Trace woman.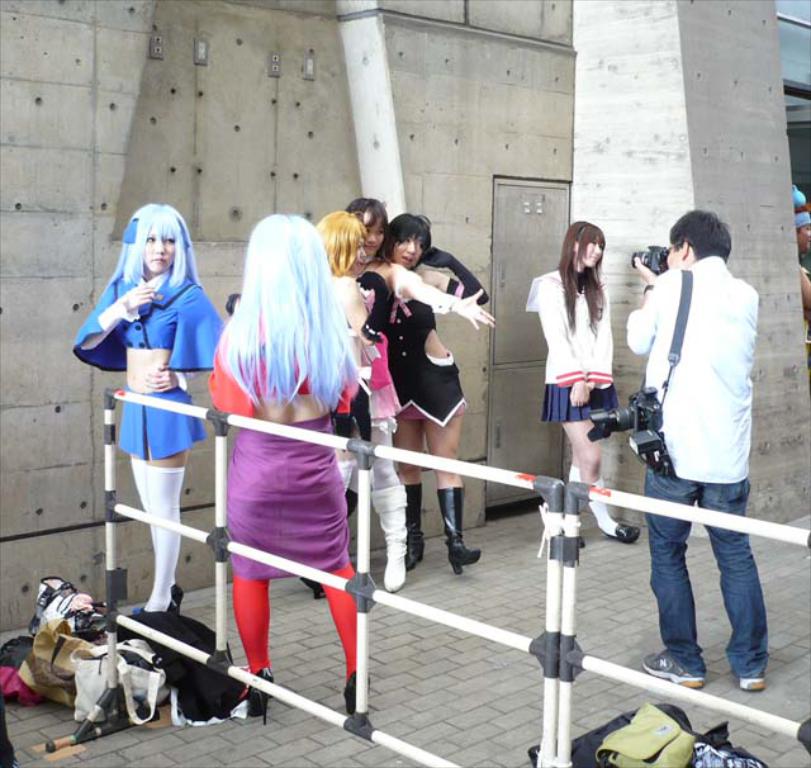
Traced to 84 202 227 632.
